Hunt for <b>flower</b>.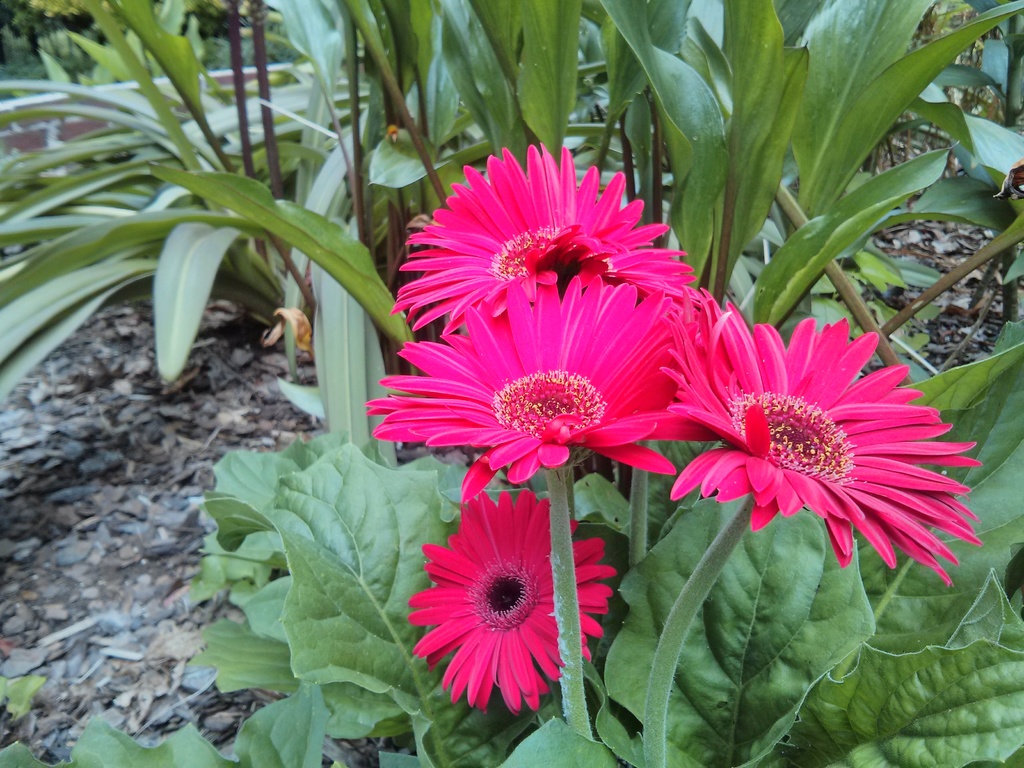
Hunted down at <bbox>362, 271, 726, 485</bbox>.
